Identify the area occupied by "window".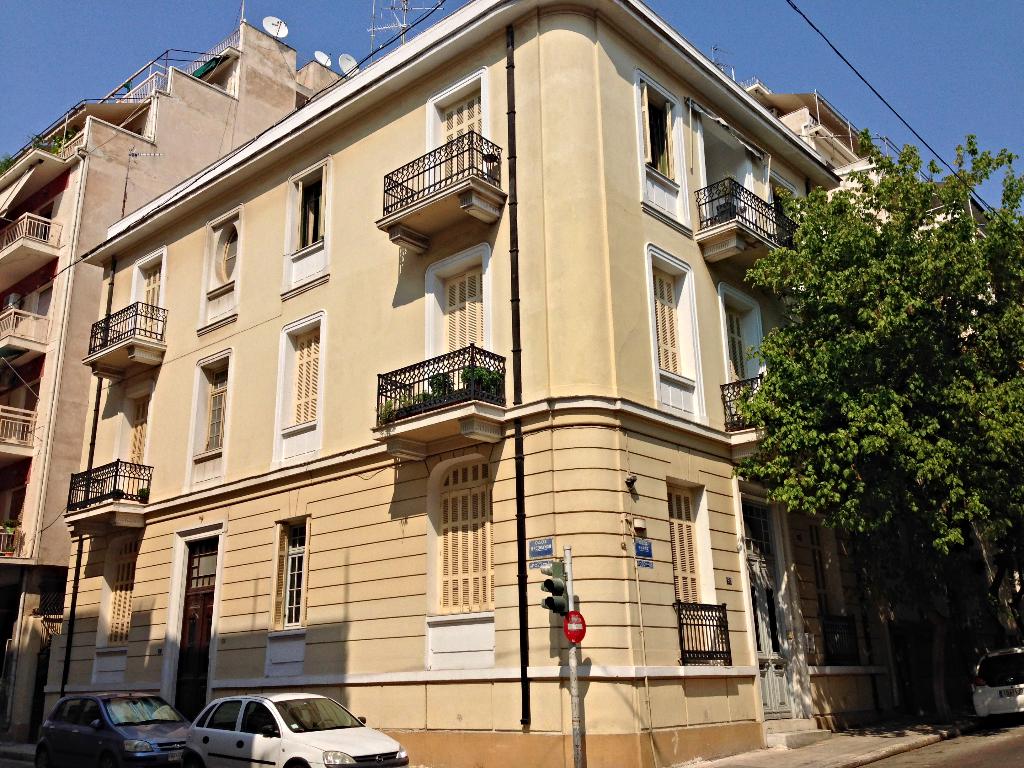
Area: x1=650 y1=244 x2=709 y2=404.
